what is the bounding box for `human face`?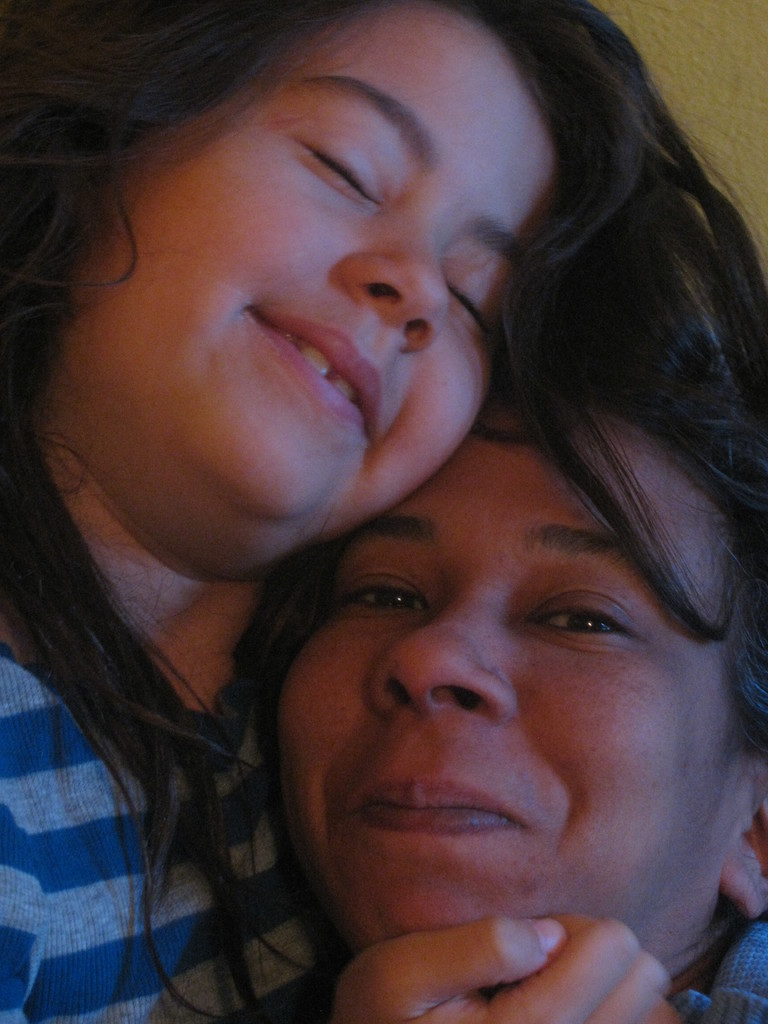
275:403:735:945.
